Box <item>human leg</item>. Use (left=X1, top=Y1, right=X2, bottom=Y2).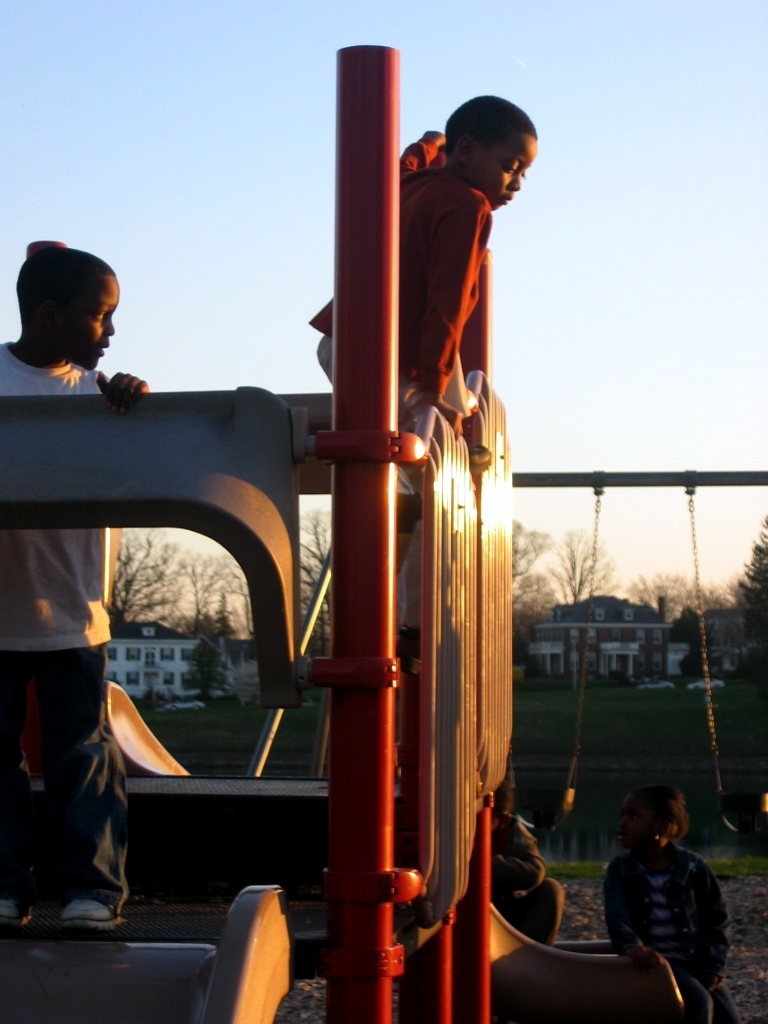
(left=676, top=968, right=709, bottom=1023).
